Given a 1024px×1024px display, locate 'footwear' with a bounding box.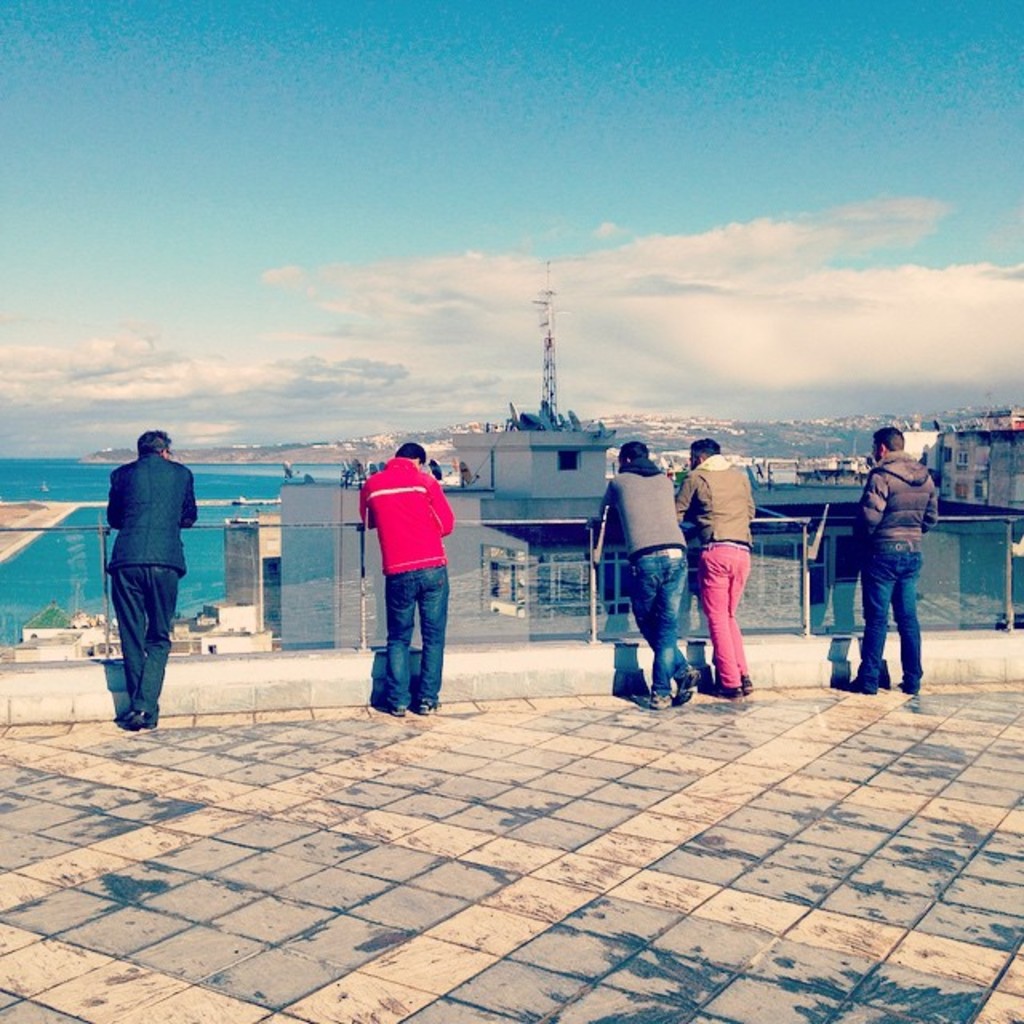
Located: (394,701,413,717).
